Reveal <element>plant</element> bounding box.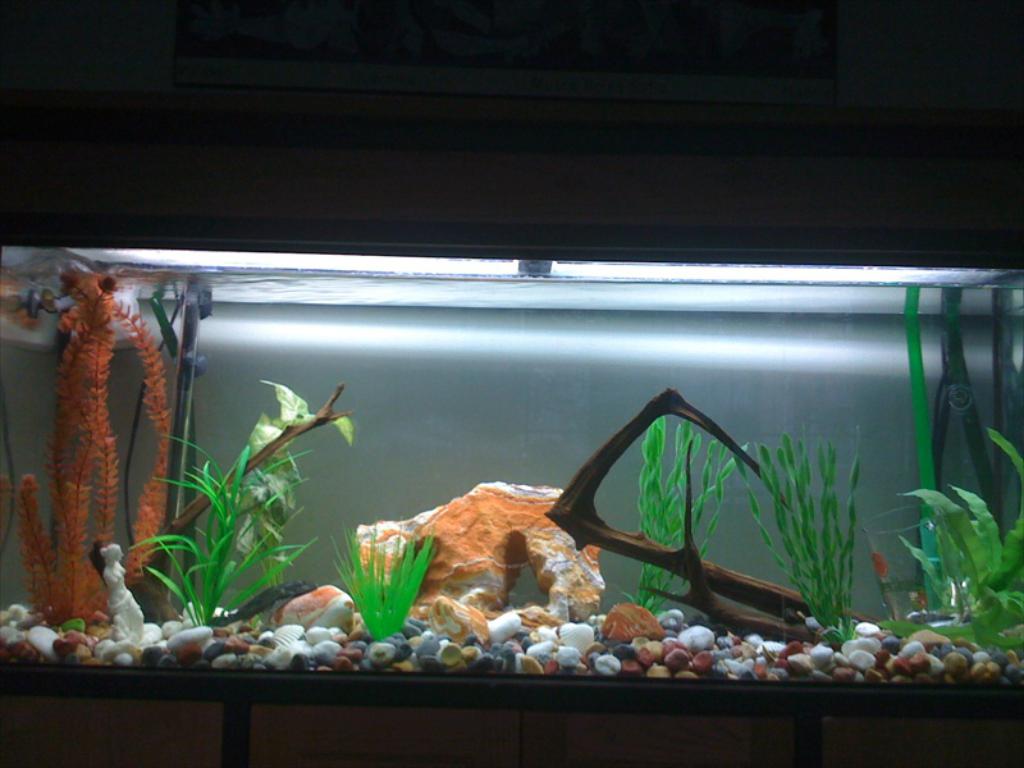
Revealed: 330, 515, 439, 646.
